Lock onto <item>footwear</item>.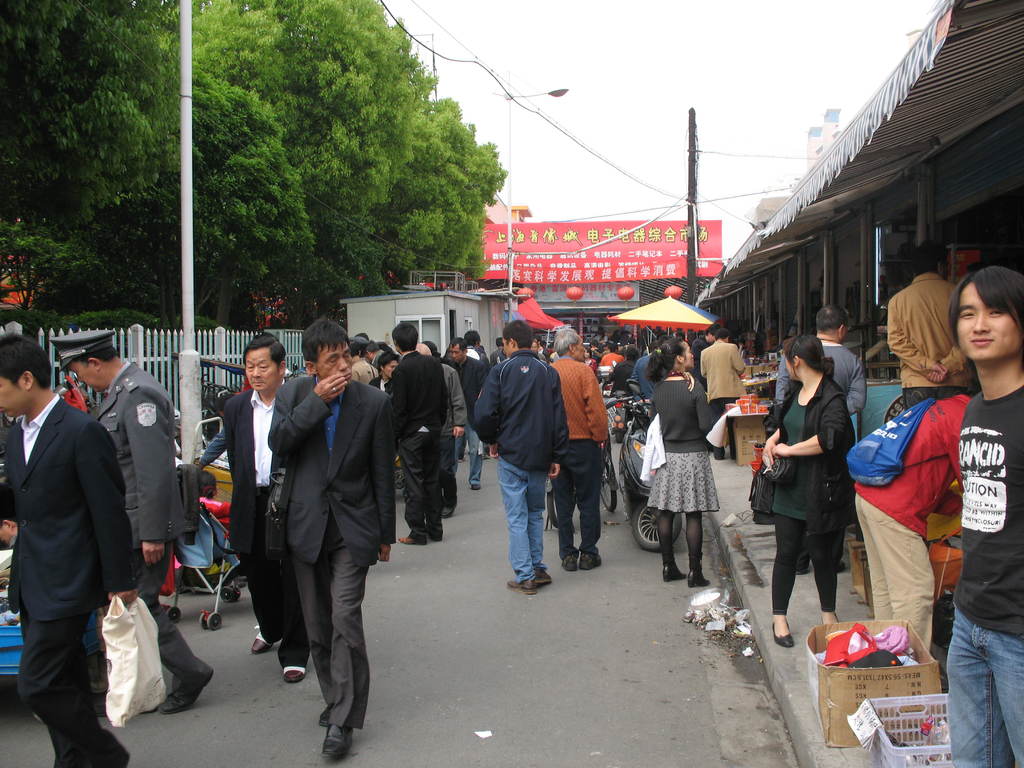
Locked: (533,564,554,584).
